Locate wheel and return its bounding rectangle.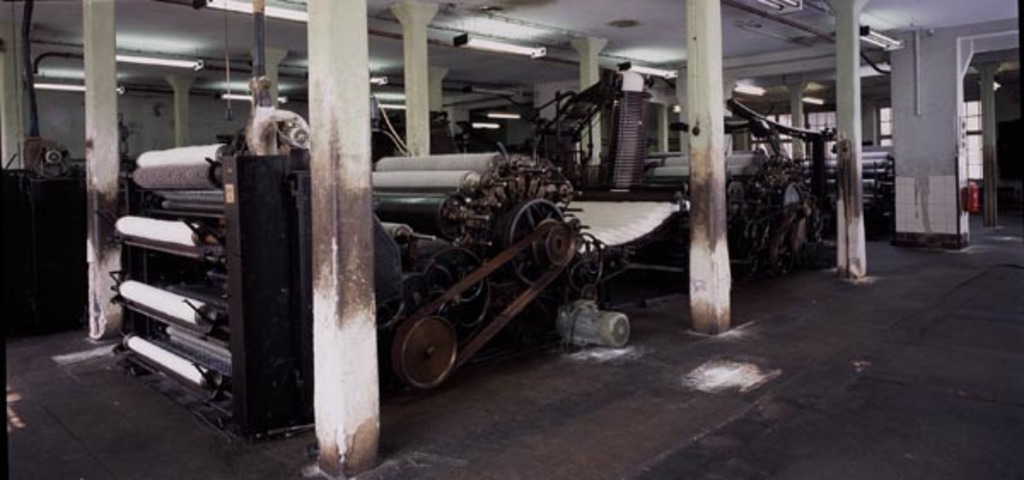
[391,299,464,395].
